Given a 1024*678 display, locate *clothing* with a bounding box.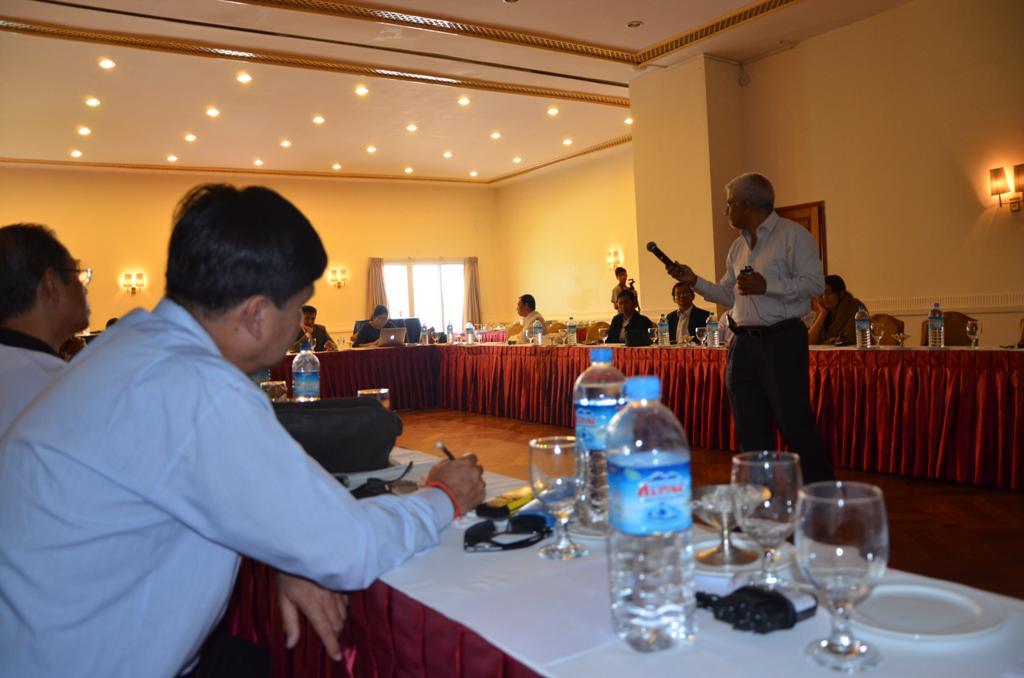
Located: (x1=522, y1=312, x2=546, y2=339).
